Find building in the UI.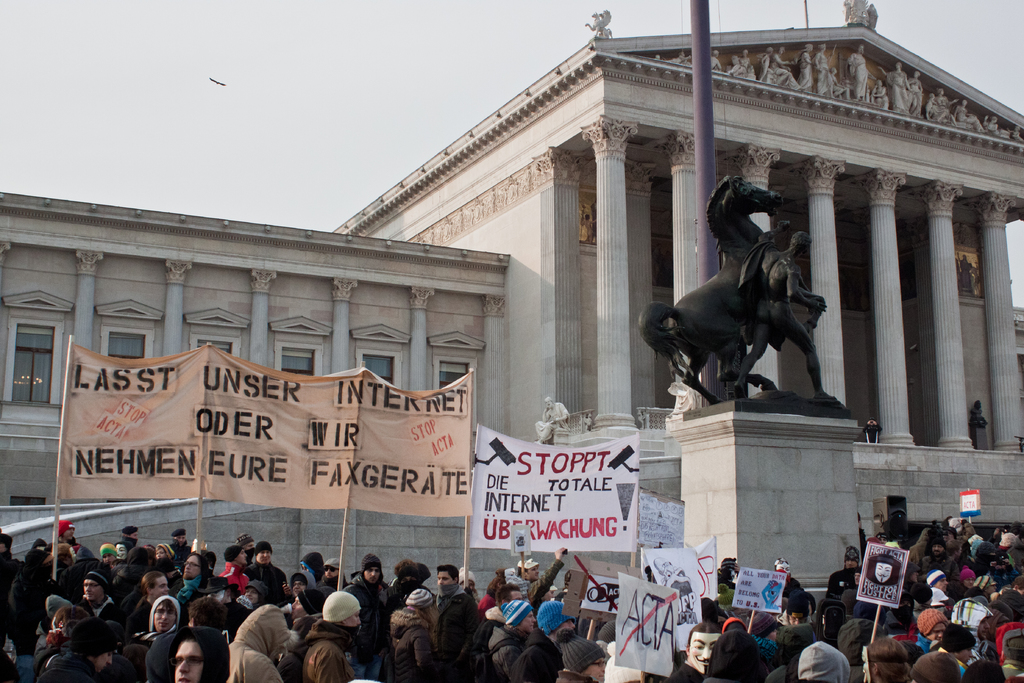
UI element at {"left": 0, "top": 0, "right": 1023, "bottom": 632}.
